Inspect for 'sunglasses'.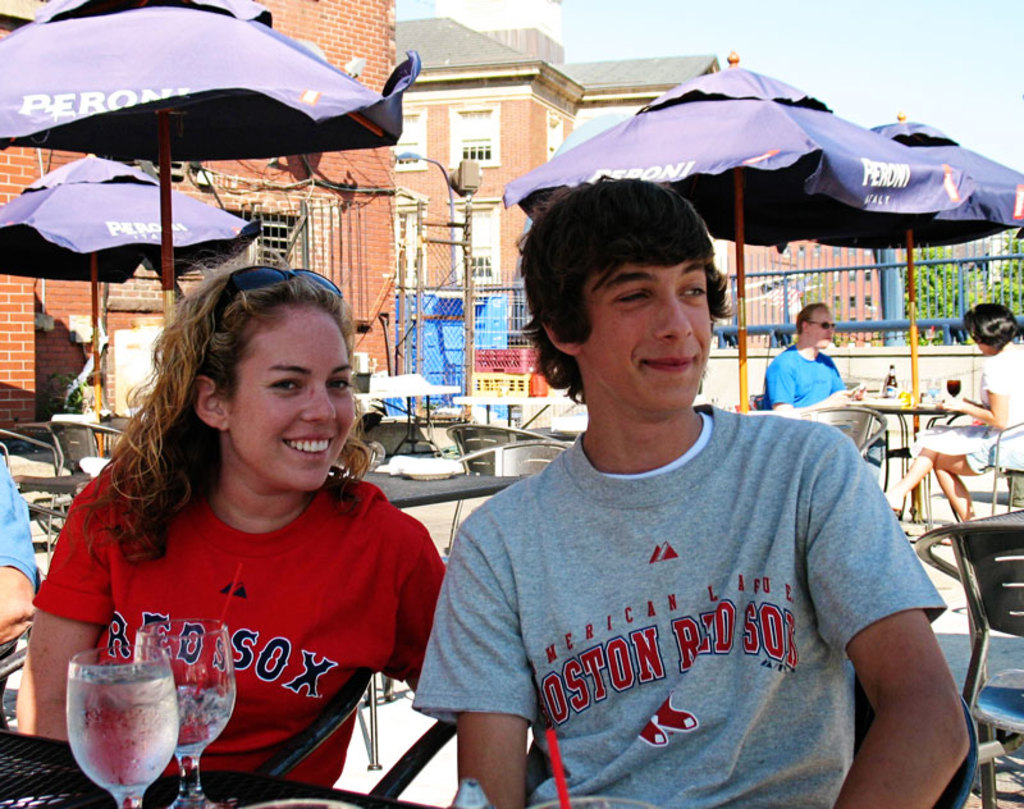
Inspection: x1=812 y1=321 x2=835 y2=329.
